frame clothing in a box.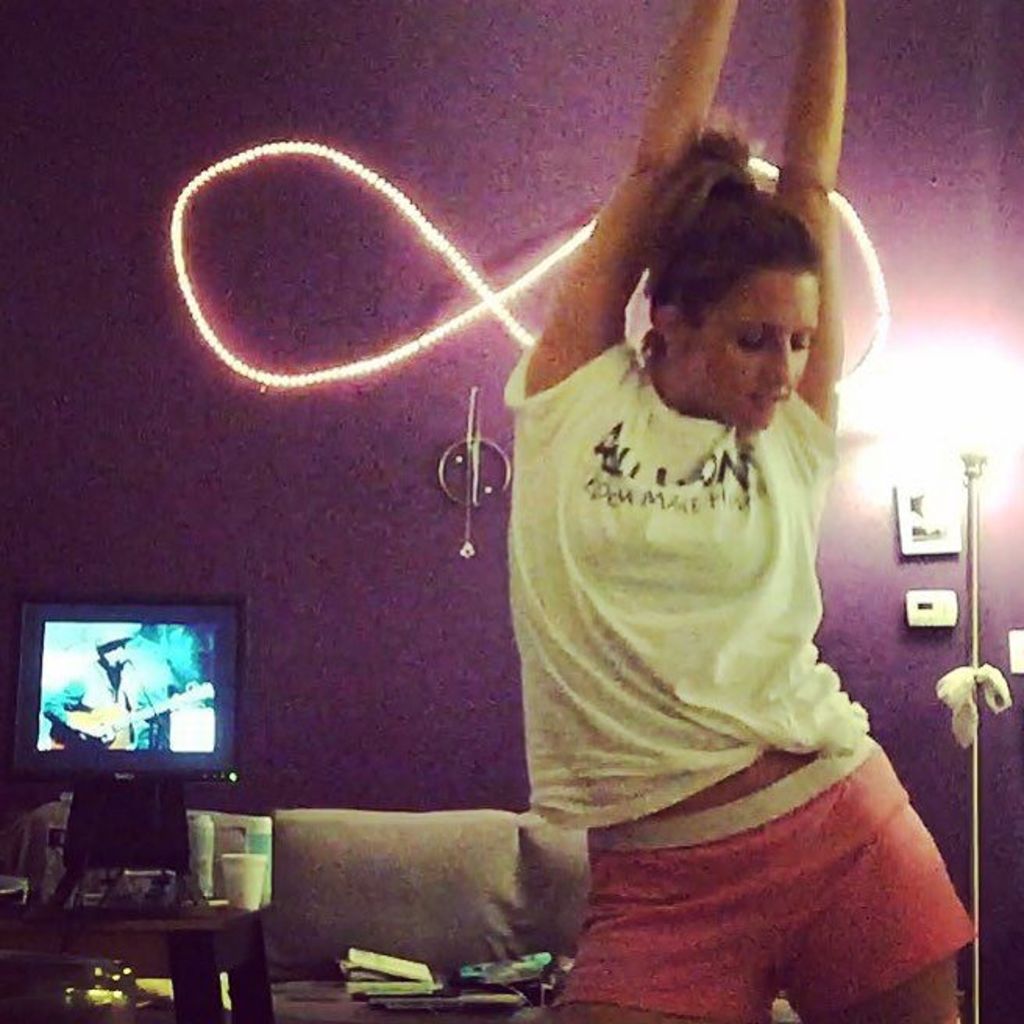
x1=493 y1=298 x2=977 y2=1022.
